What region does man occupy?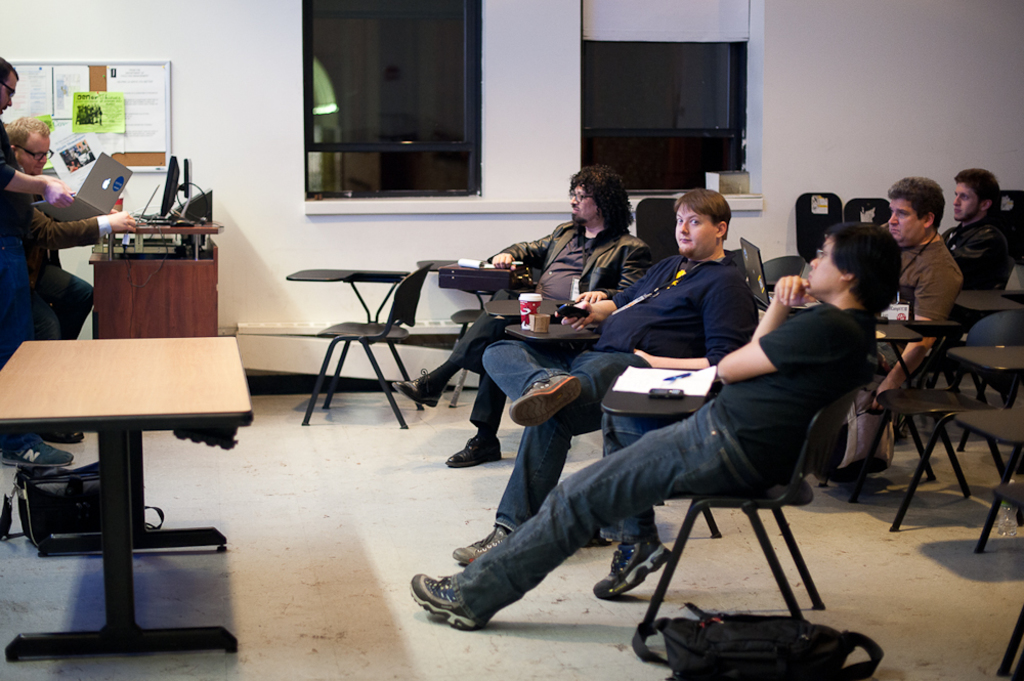
456:185:772:559.
